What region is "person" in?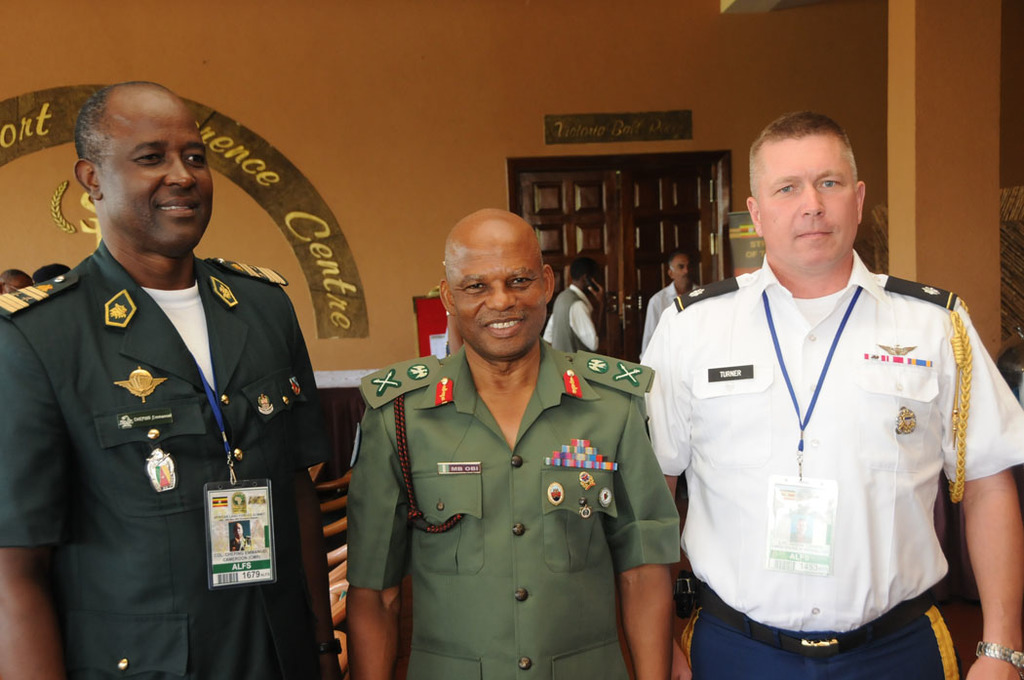
{"left": 0, "top": 267, "right": 32, "bottom": 297}.
